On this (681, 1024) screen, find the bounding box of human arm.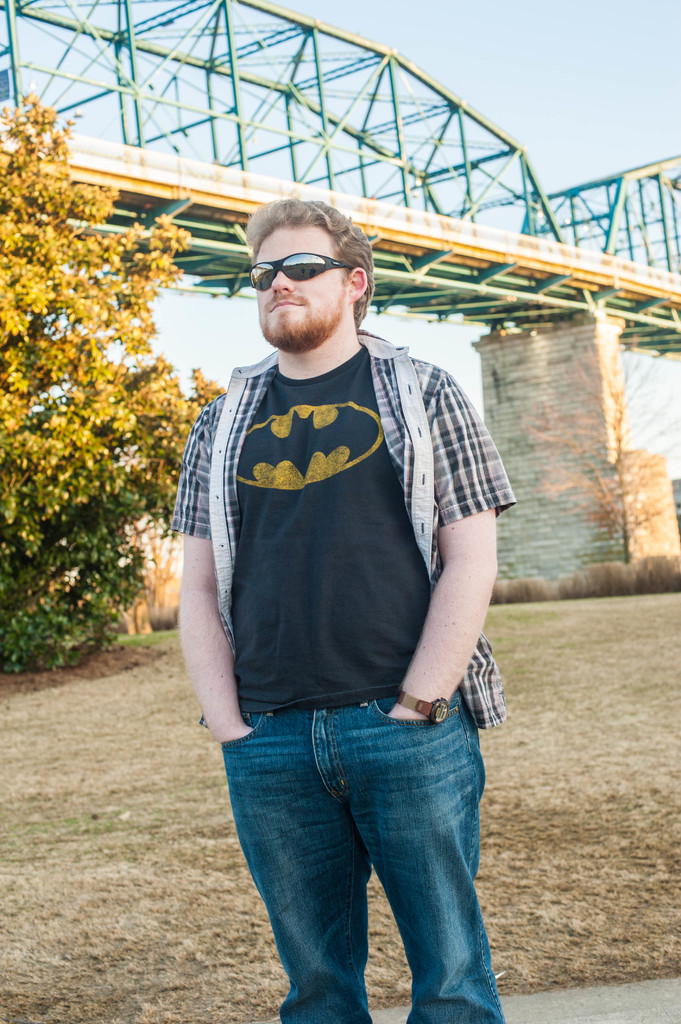
Bounding box: (left=173, top=435, right=255, bottom=781).
